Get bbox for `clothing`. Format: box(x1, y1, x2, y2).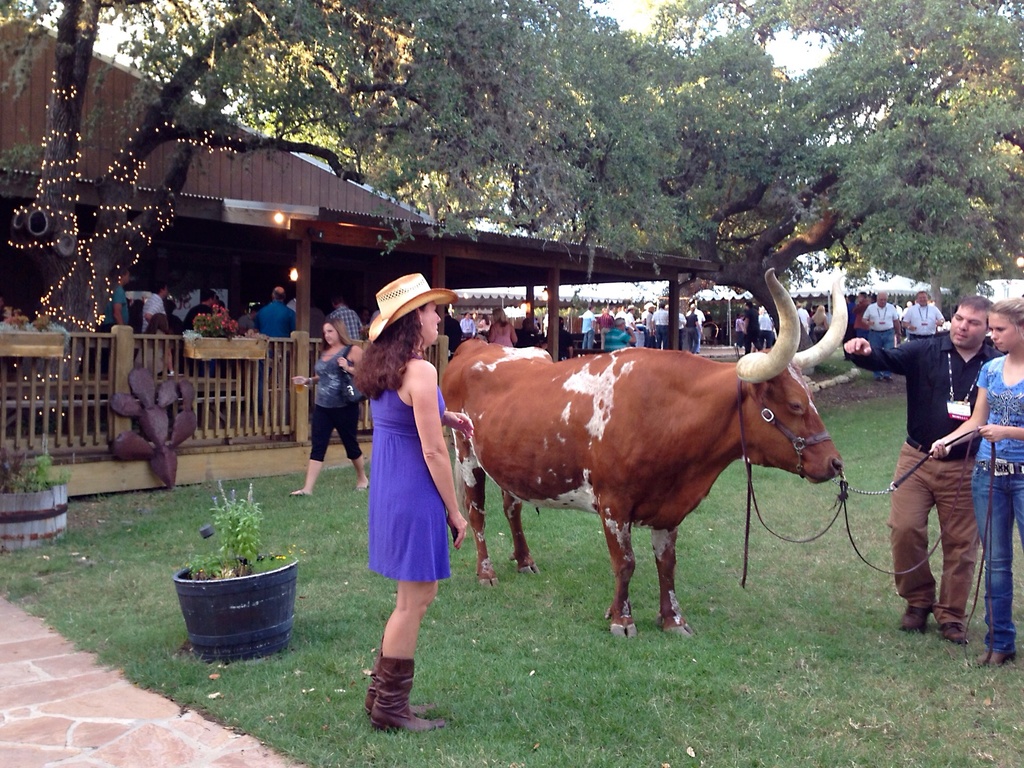
box(901, 302, 946, 338).
